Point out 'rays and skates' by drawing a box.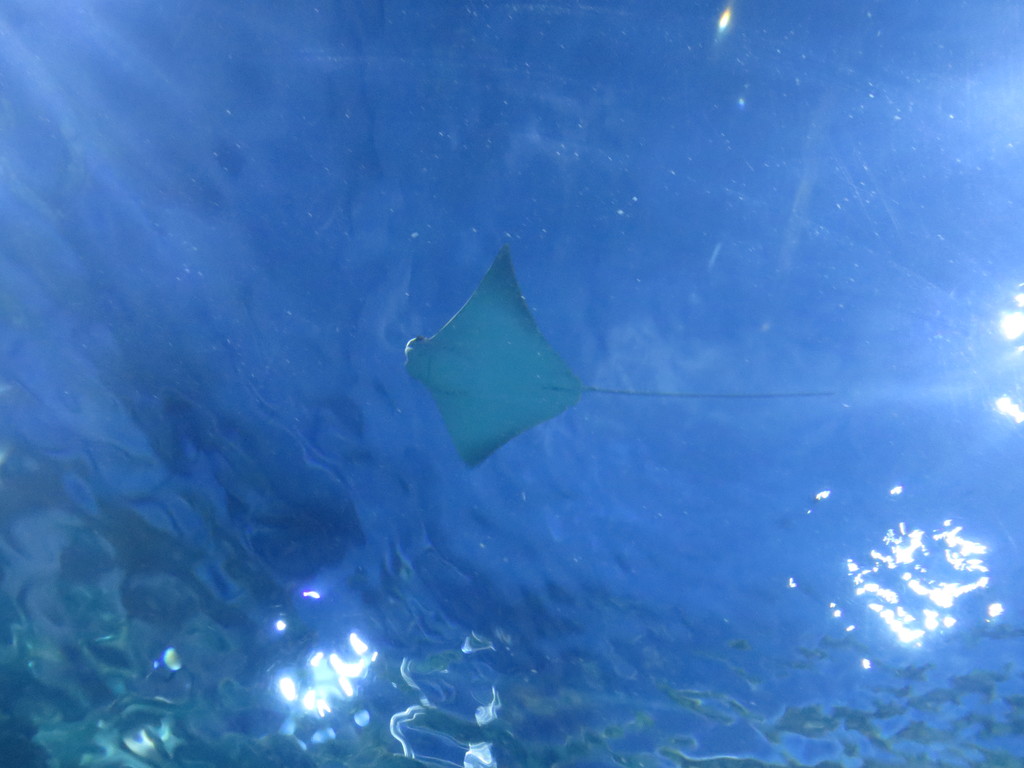
(x1=403, y1=242, x2=834, y2=475).
